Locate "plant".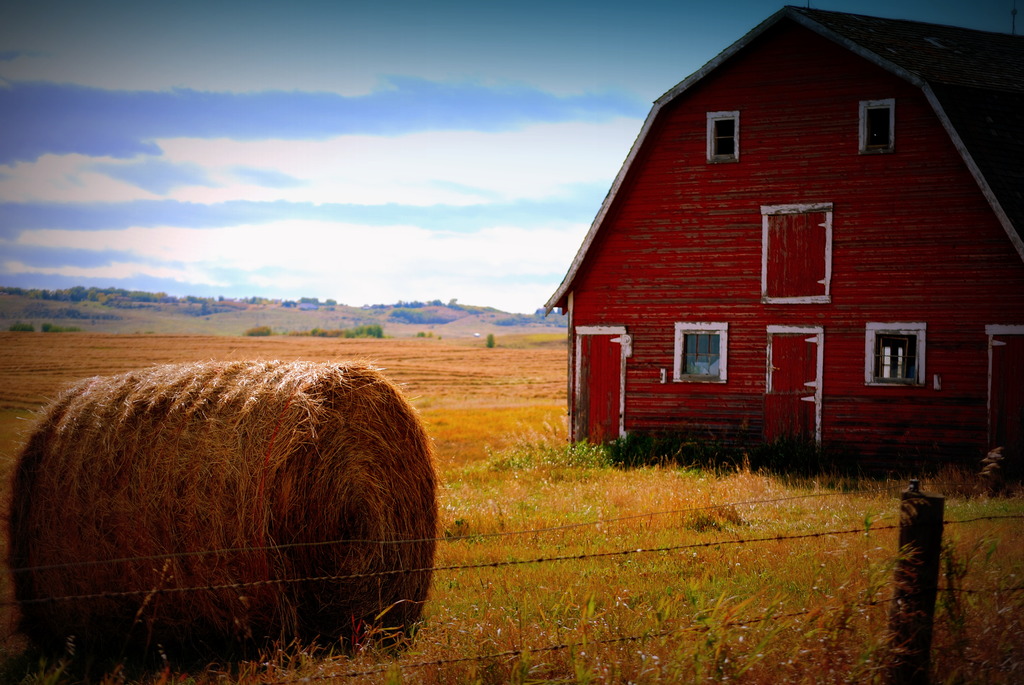
Bounding box: box=[10, 320, 30, 331].
